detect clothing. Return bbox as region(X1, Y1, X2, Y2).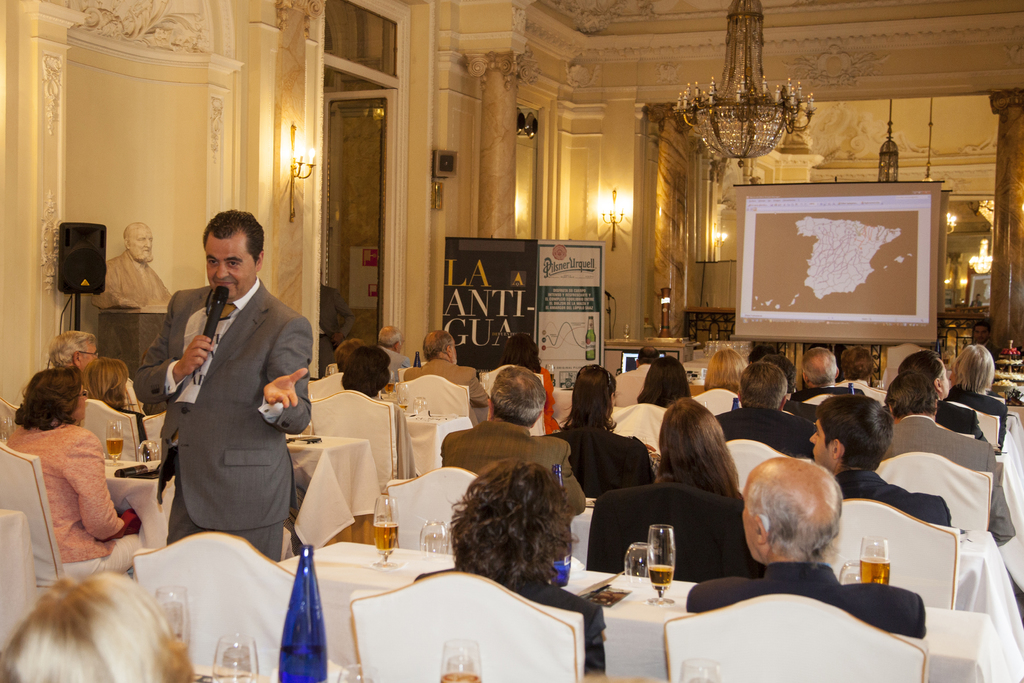
region(787, 383, 865, 418).
